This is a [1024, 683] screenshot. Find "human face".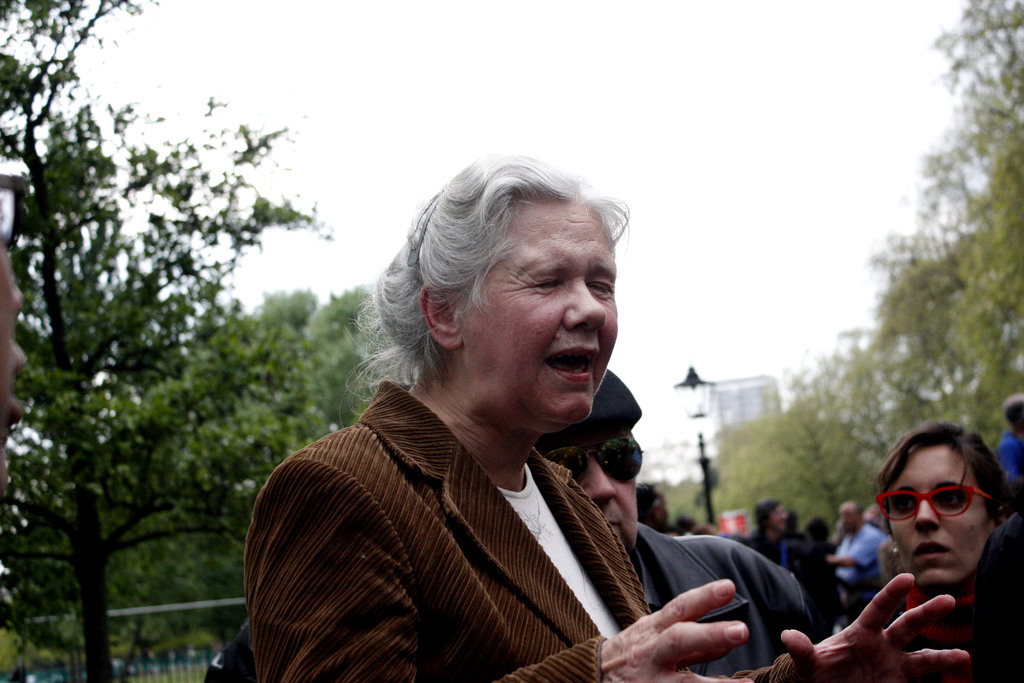
Bounding box: bbox(776, 512, 781, 524).
